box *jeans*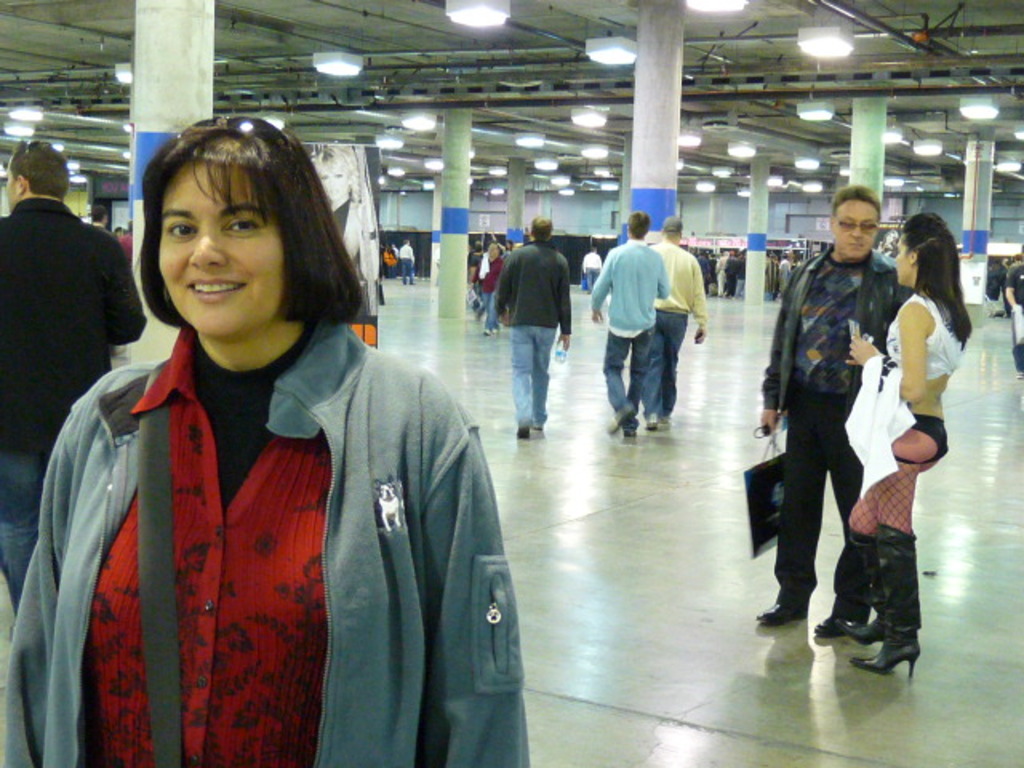
box=[483, 291, 496, 330]
